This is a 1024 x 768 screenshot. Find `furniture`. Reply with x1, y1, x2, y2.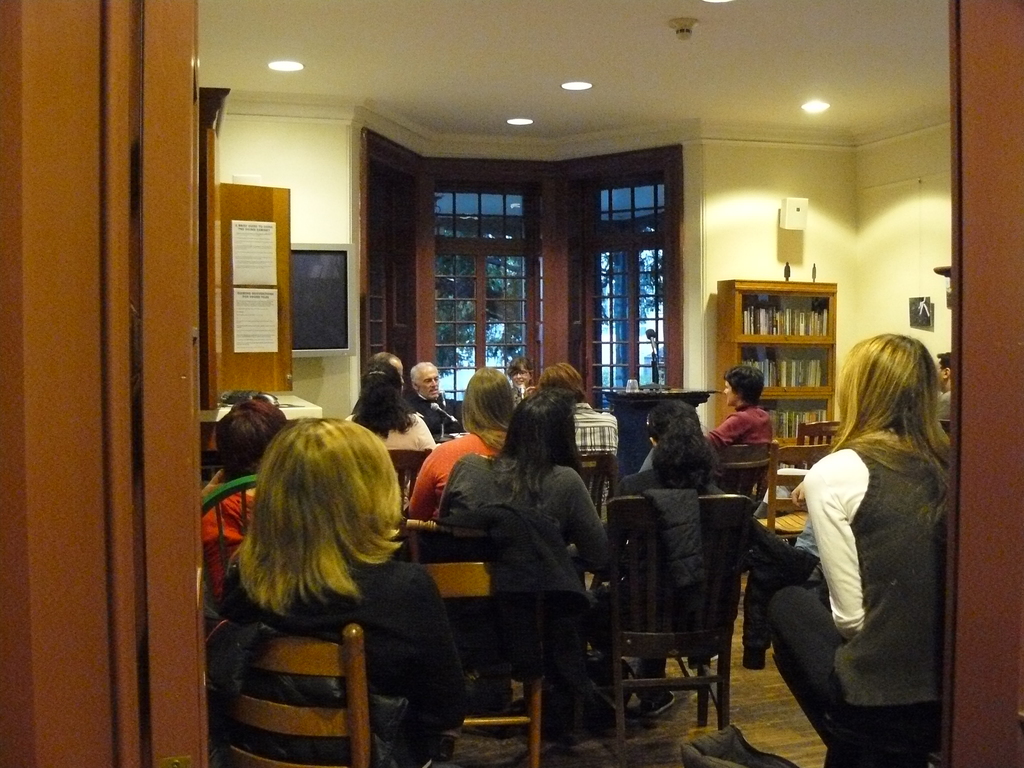
769, 442, 834, 467.
